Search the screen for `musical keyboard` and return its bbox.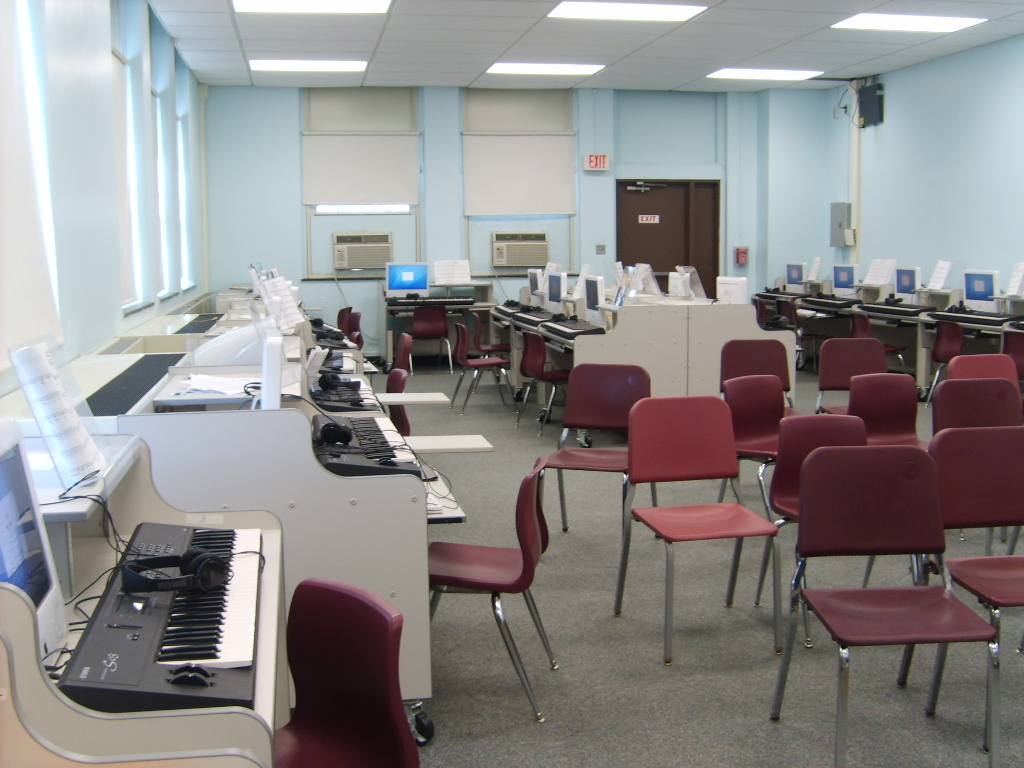
Found: (left=493, top=304, right=534, bottom=323).
